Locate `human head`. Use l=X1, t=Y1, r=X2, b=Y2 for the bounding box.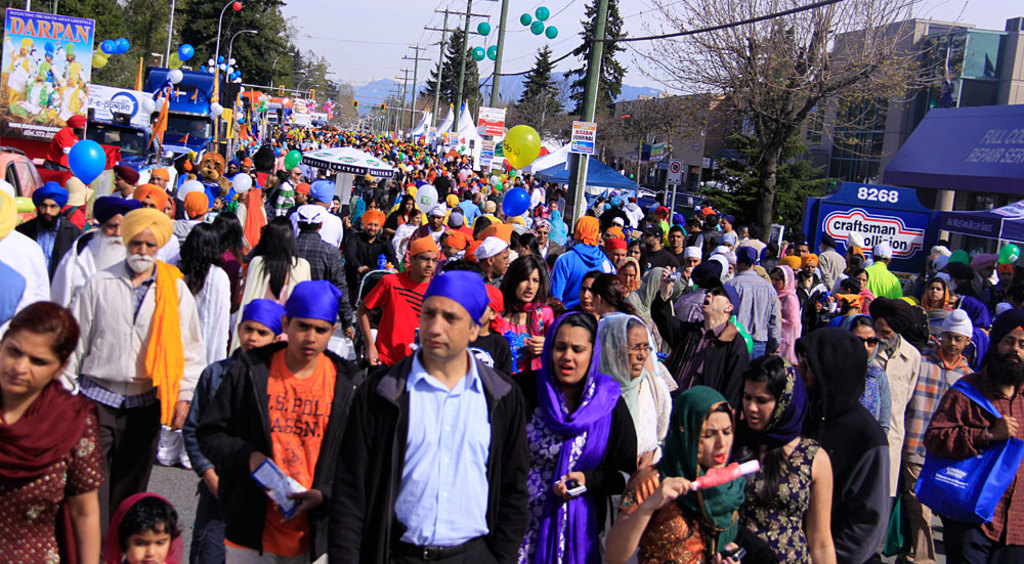
l=740, t=355, r=795, b=435.
